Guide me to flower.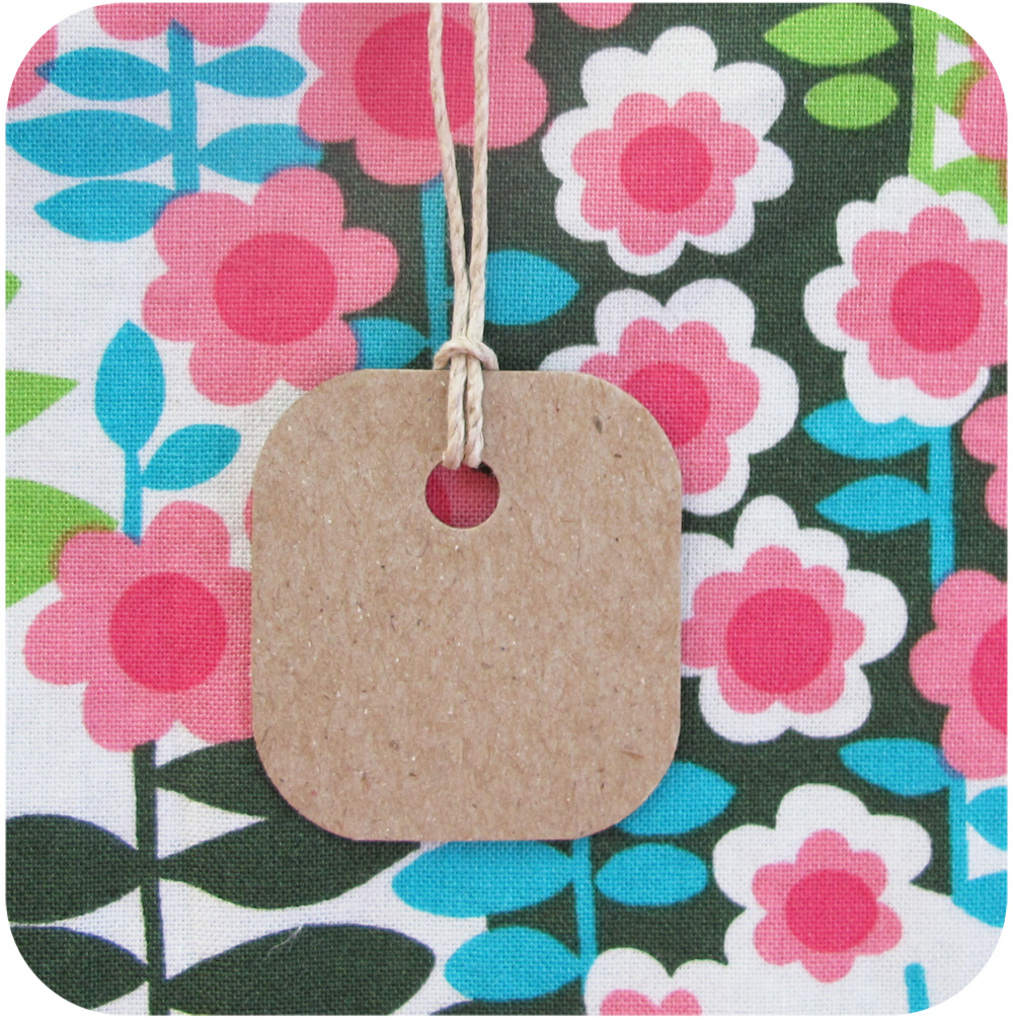
Guidance: {"left": 19, "top": 499, "right": 255, "bottom": 755}.
